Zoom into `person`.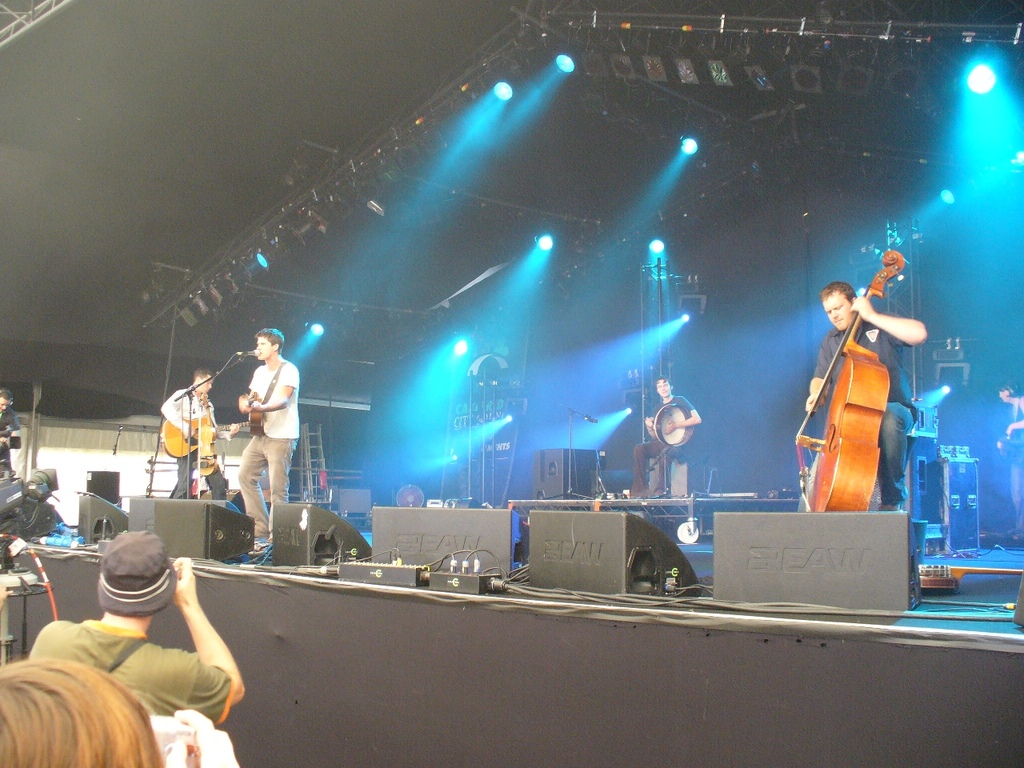
Zoom target: 154/368/227/494.
